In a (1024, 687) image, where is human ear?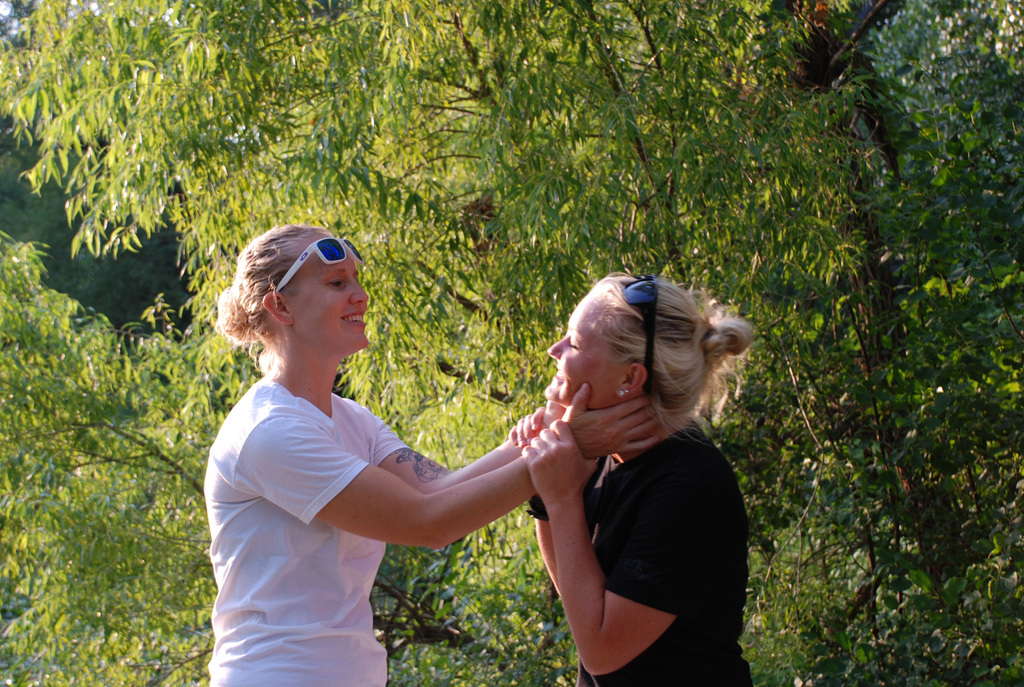
615, 361, 645, 398.
